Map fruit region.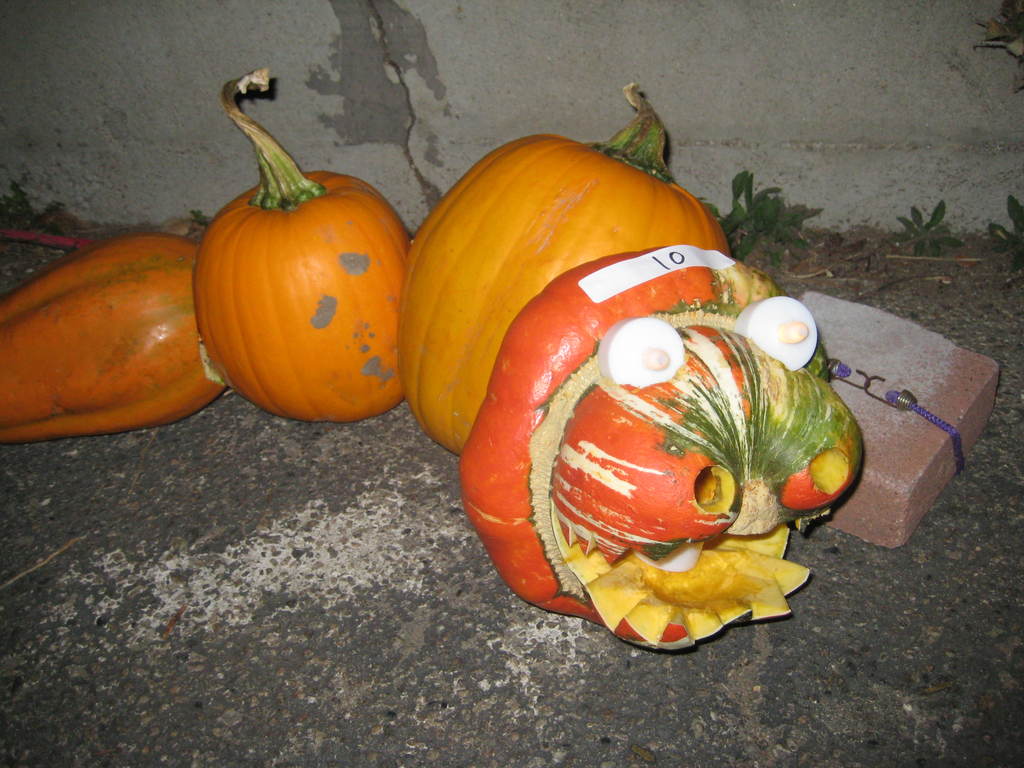
Mapped to box(185, 63, 415, 423).
